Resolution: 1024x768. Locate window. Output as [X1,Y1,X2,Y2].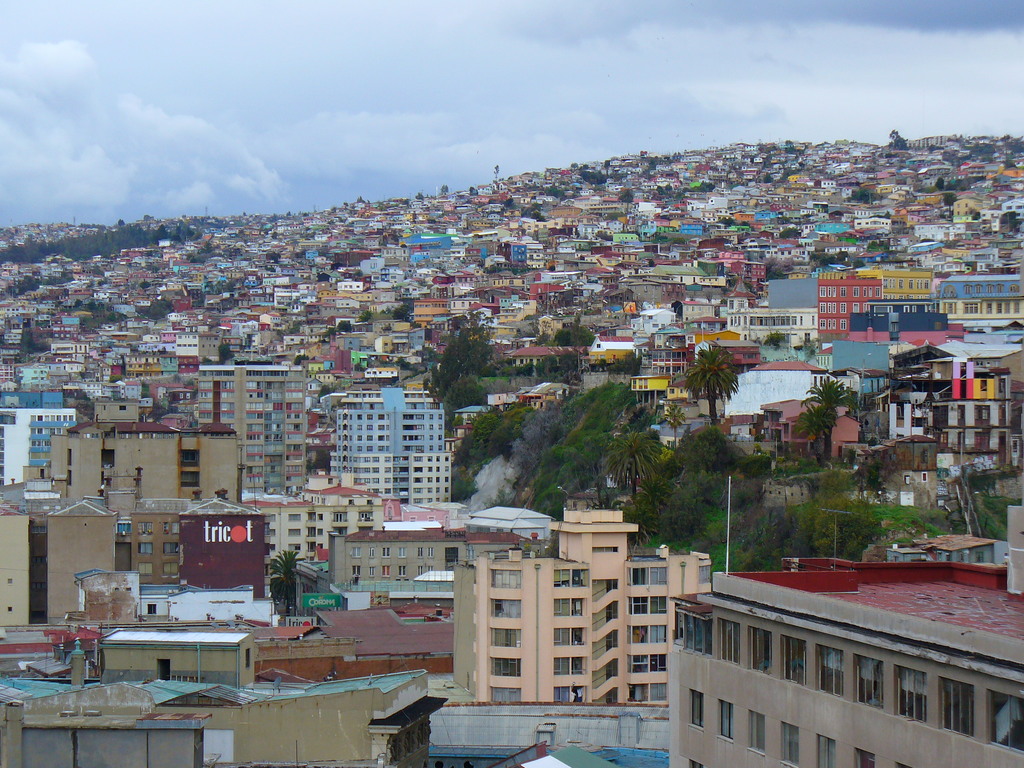
[988,691,1023,754].
